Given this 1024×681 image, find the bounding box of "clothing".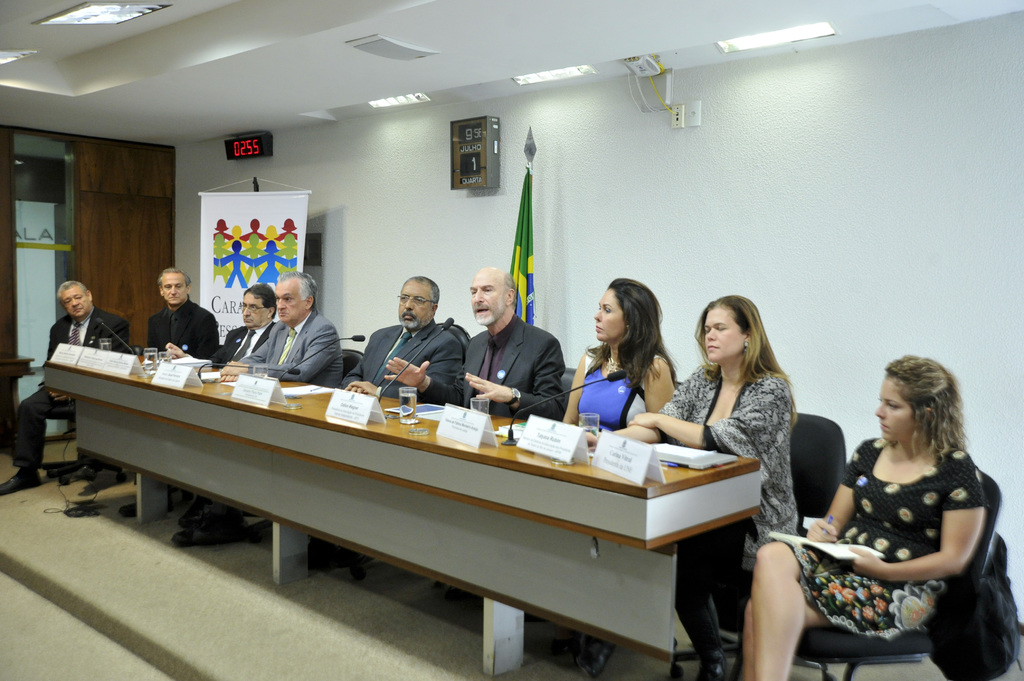
[241,301,345,388].
